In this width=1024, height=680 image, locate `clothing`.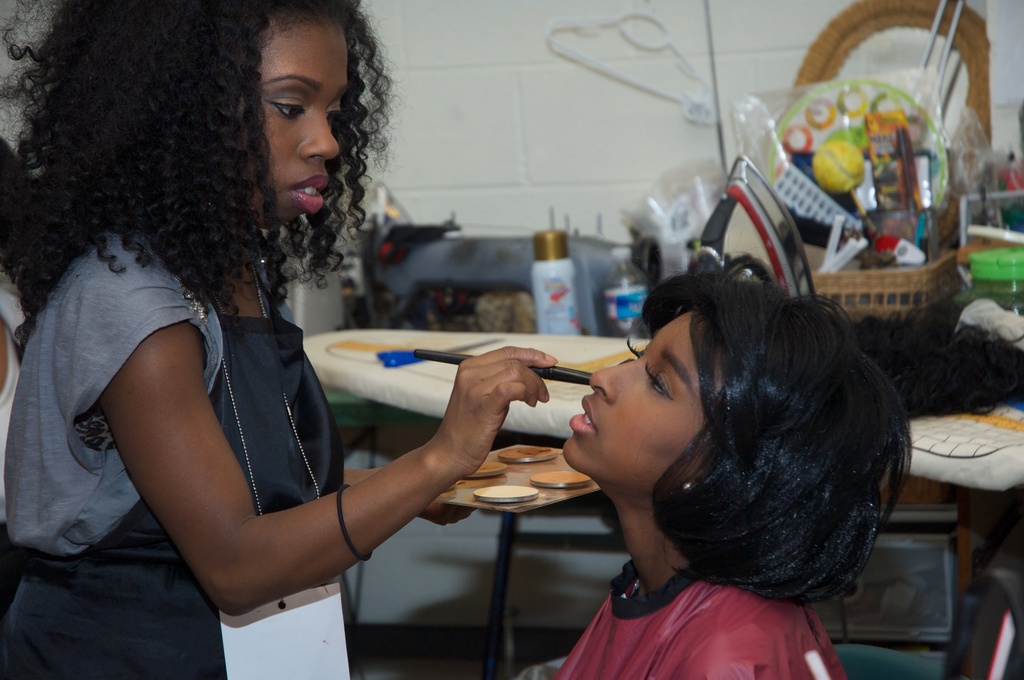
Bounding box: box(1, 554, 220, 679).
